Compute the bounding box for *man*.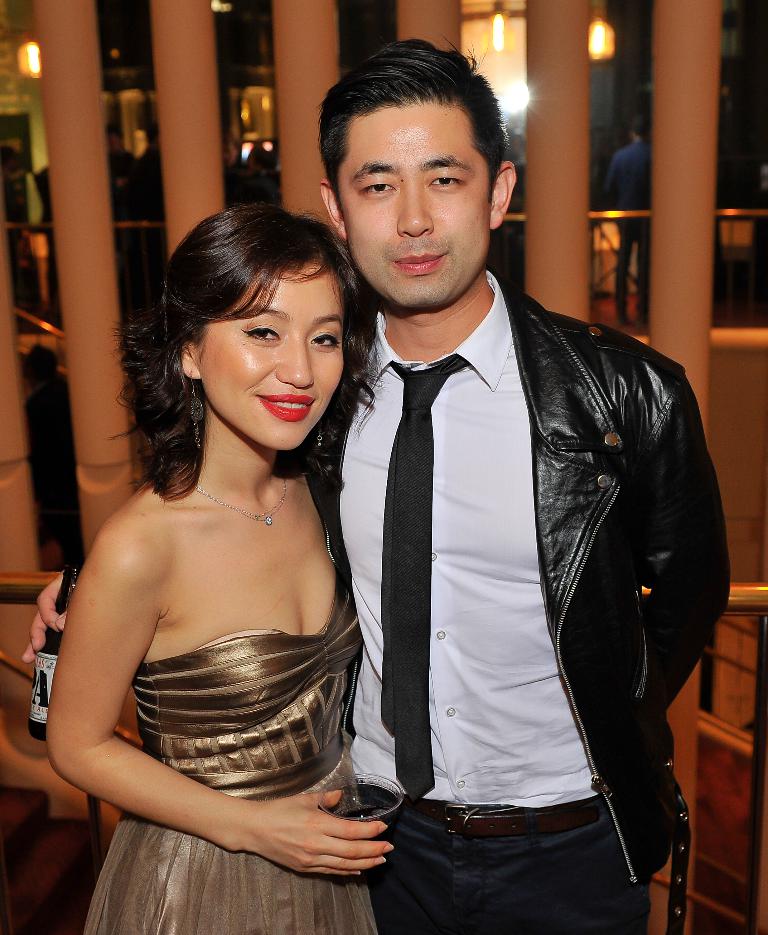
(left=25, top=33, right=732, bottom=934).
